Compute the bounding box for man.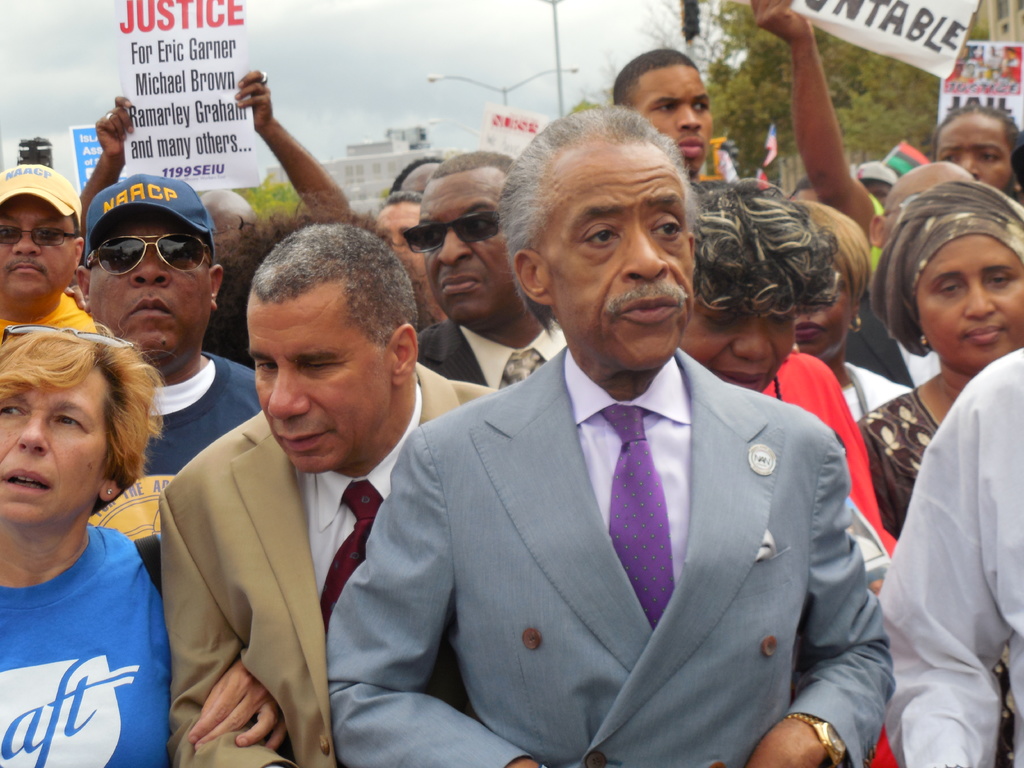
crop(150, 220, 521, 767).
